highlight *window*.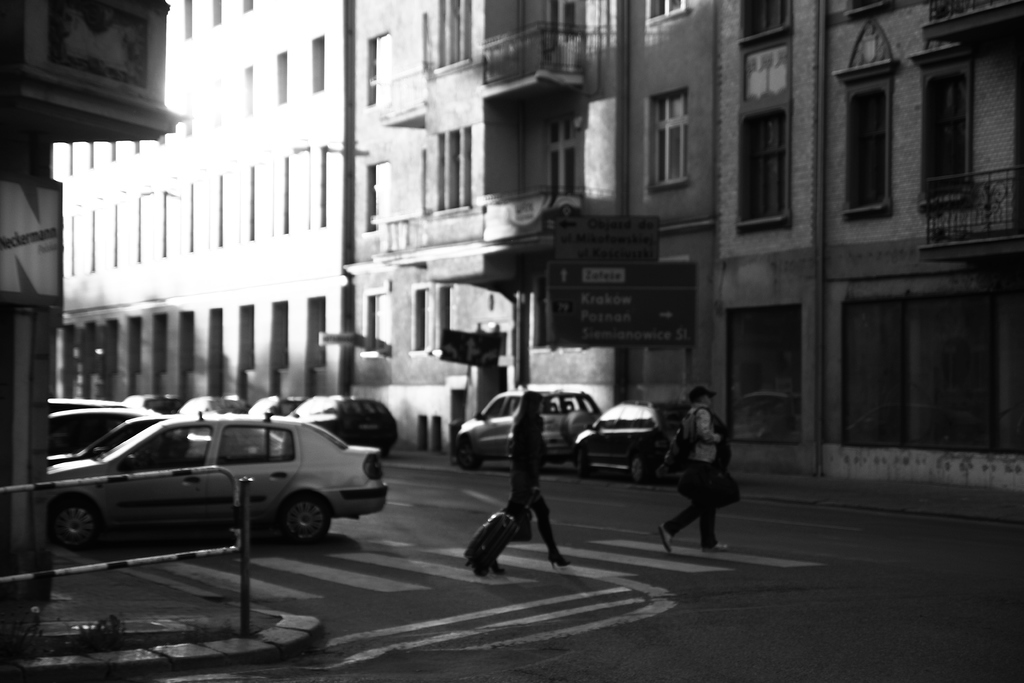
Highlighted region: bbox(82, 323, 99, 370).
